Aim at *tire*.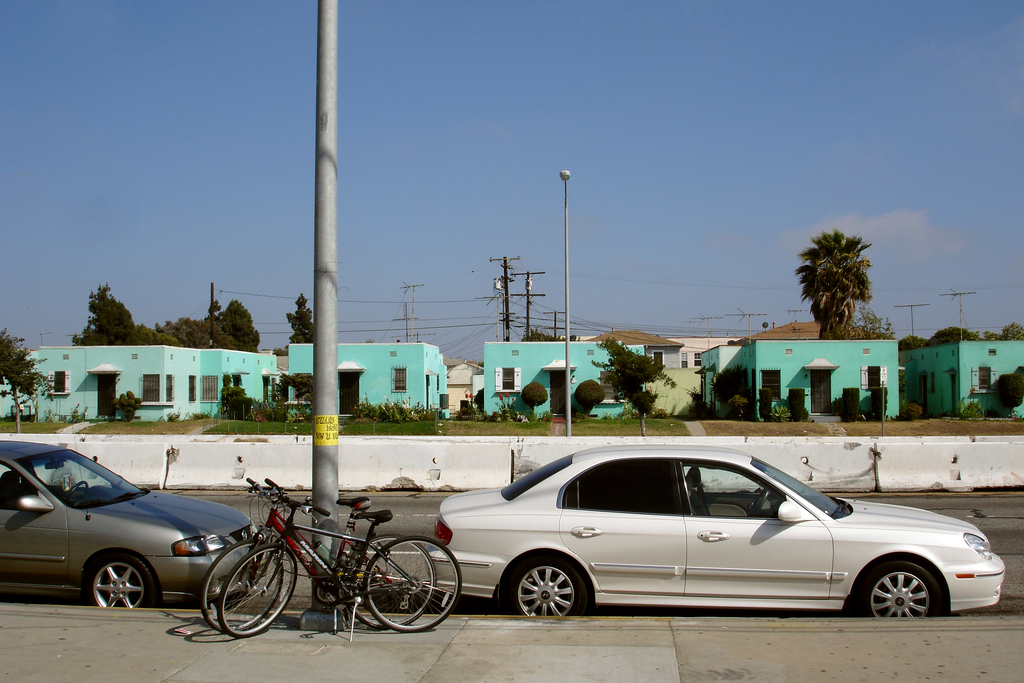
Aimed at Rect(365, 534, 465, 636).
